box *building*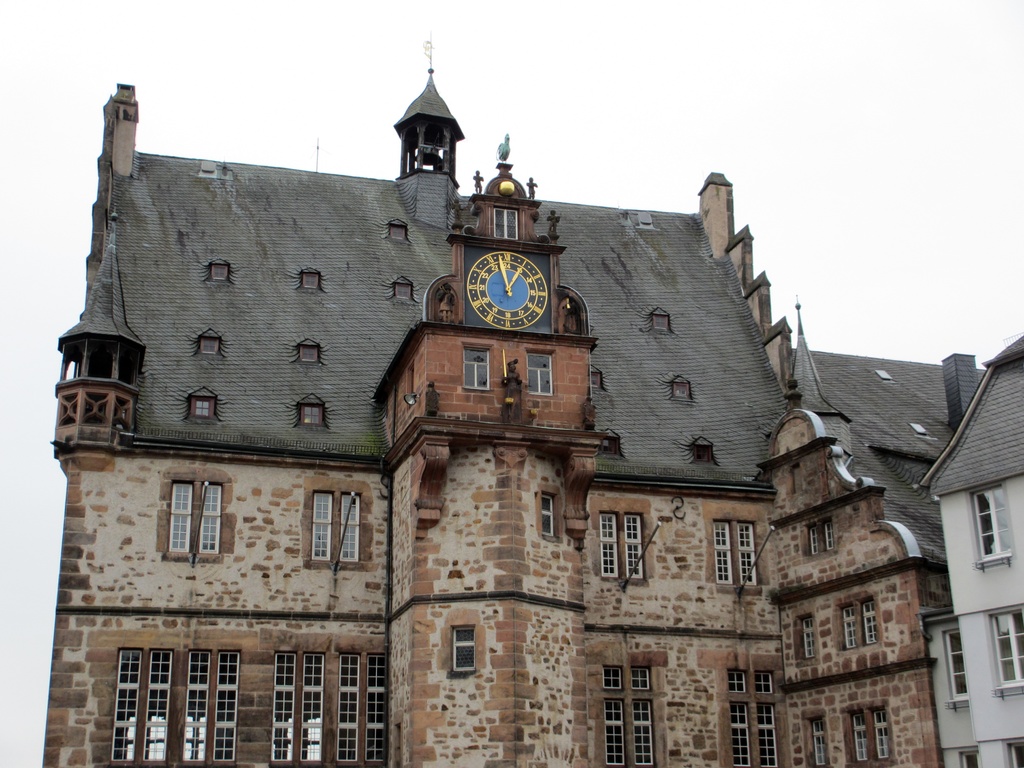
(x1=794, y1=294, x2=1023, y2=767)
